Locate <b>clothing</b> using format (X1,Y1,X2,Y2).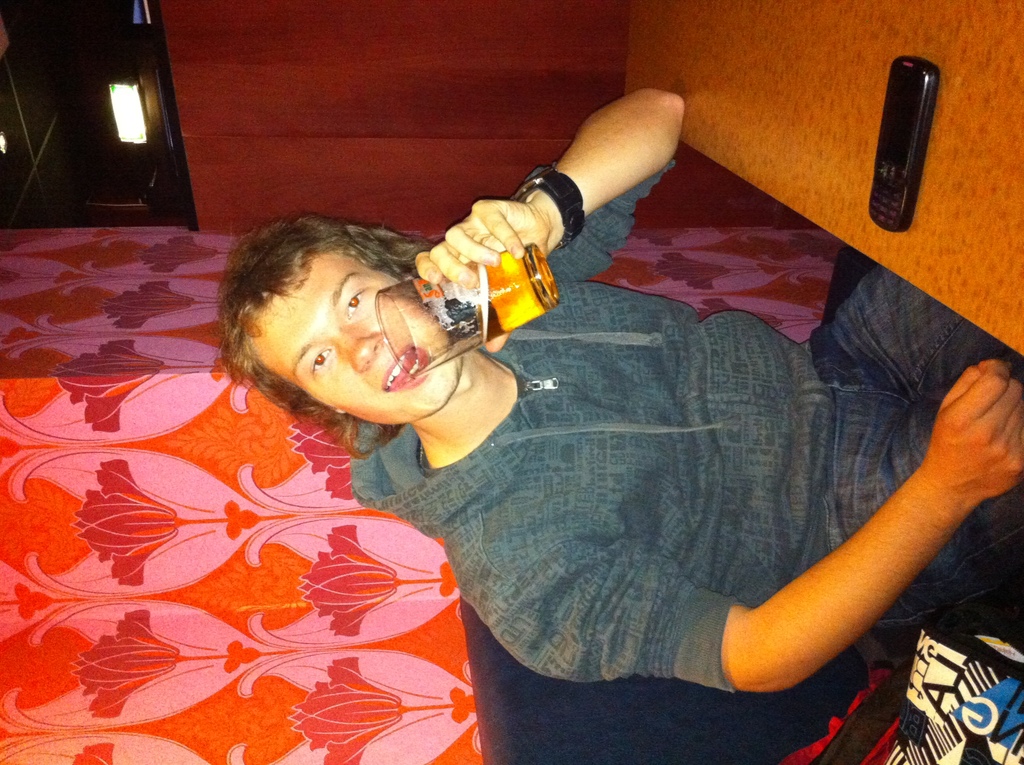
(352,247,1023,721).
